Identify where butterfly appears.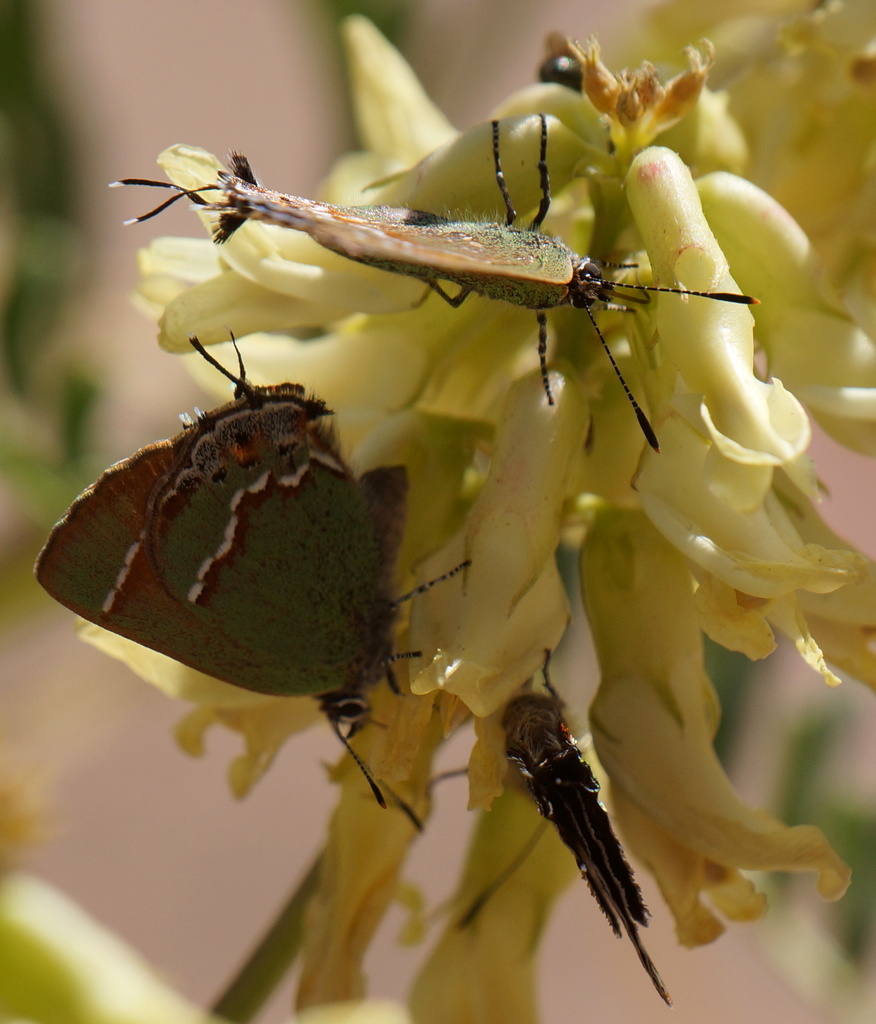
Appears at detection(135, 103, 802, 431).
